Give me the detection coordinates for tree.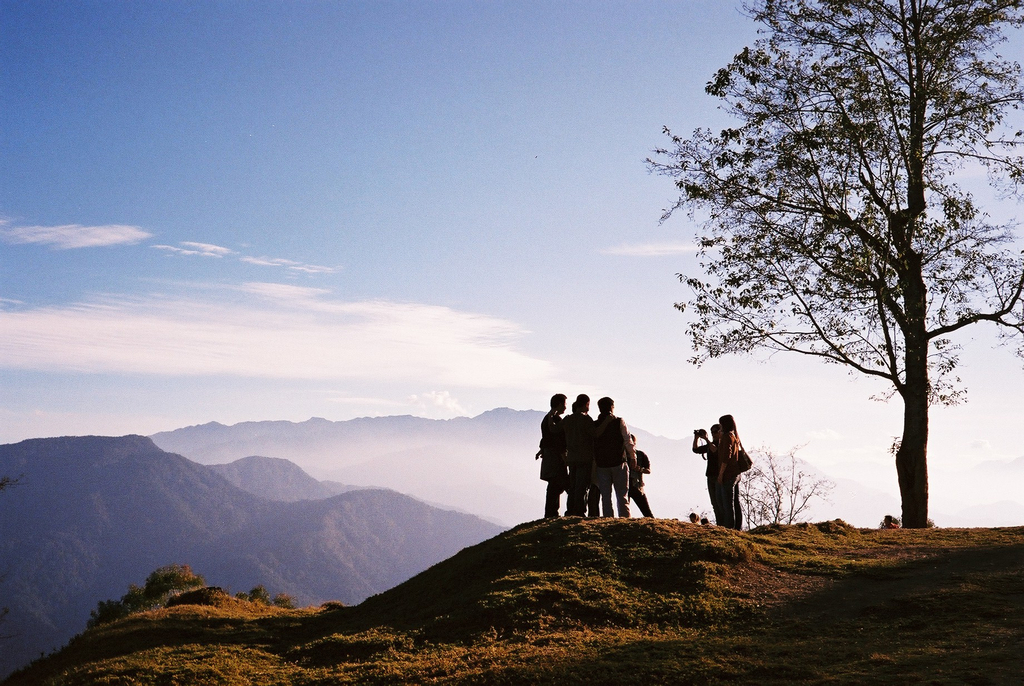
bbox(662, 0, 1023, 528).
